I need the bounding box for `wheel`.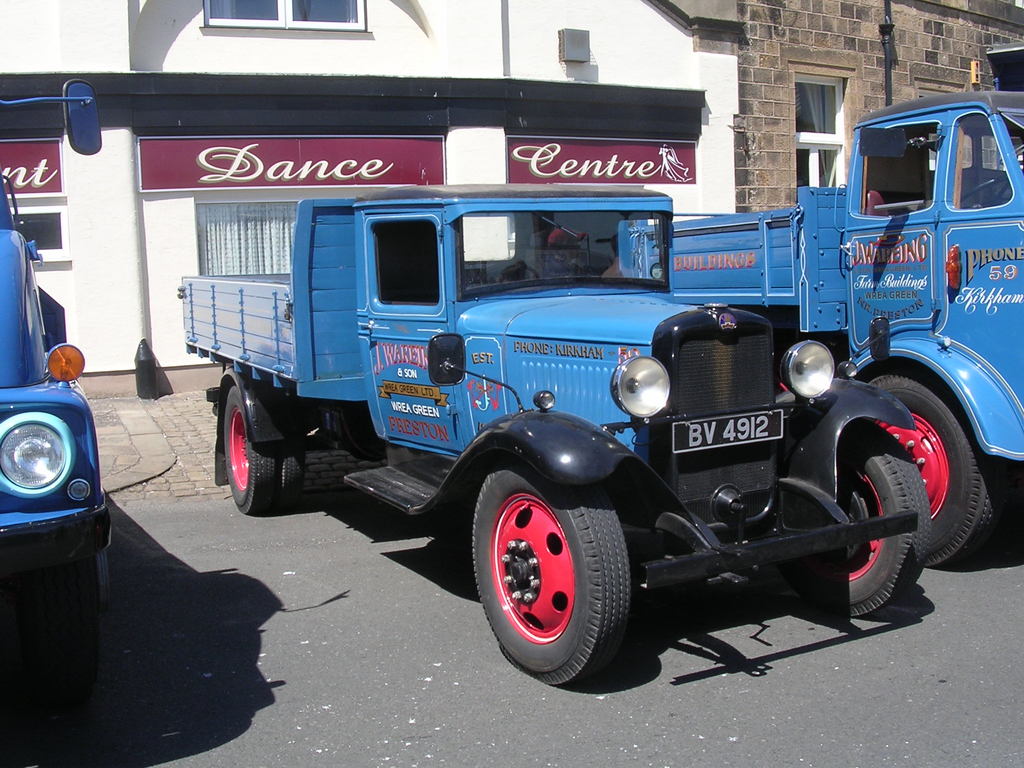
Here it is: crop(282, 450, 313, 508).
